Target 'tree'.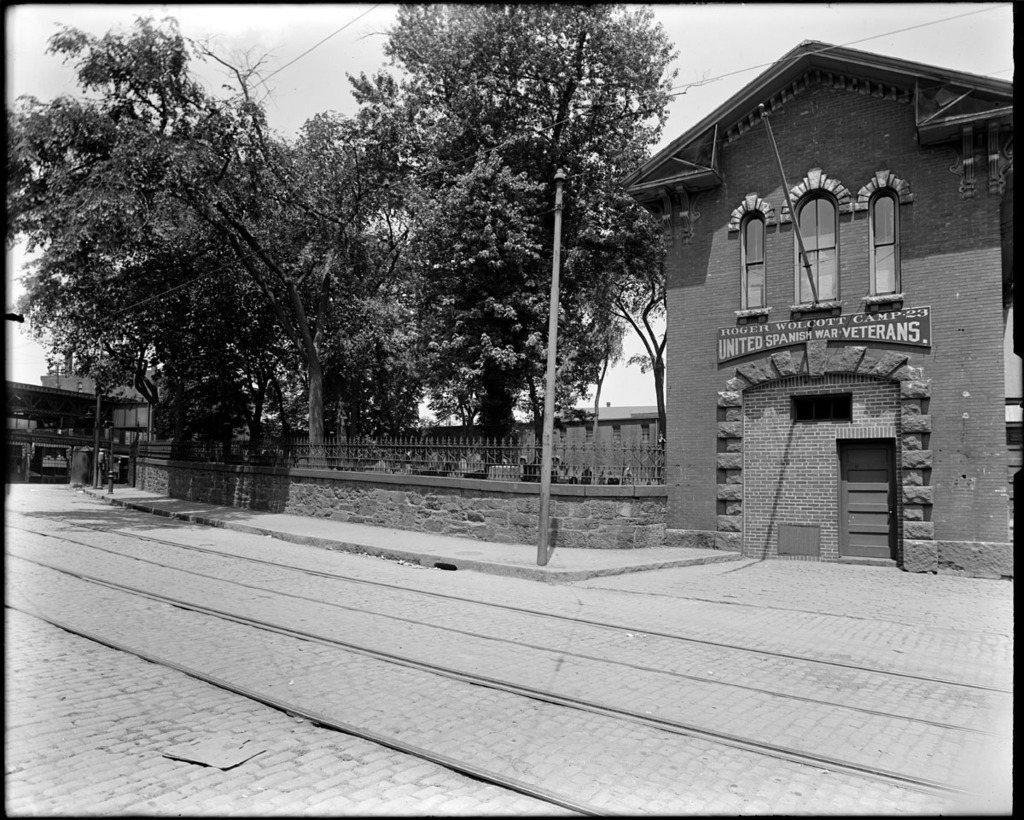
Target region: (334,0,702,501).
